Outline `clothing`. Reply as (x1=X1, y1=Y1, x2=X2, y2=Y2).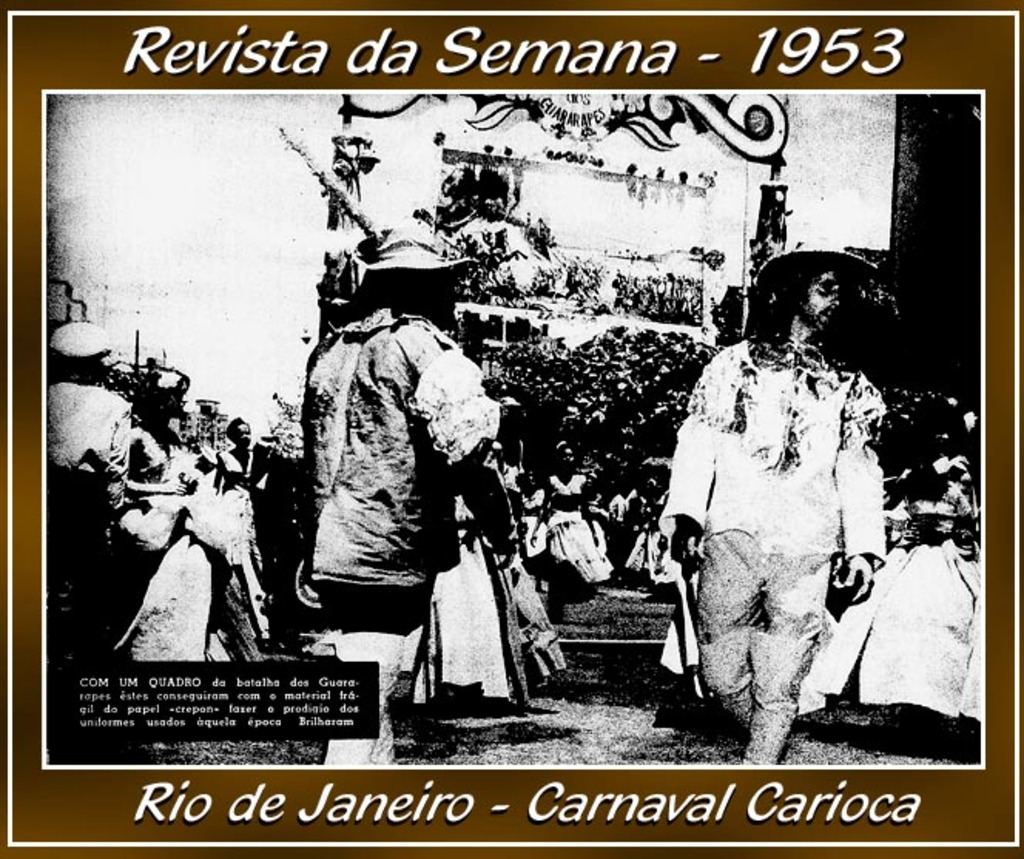
(x1=660, y1=336, x2=885, y2=768).
